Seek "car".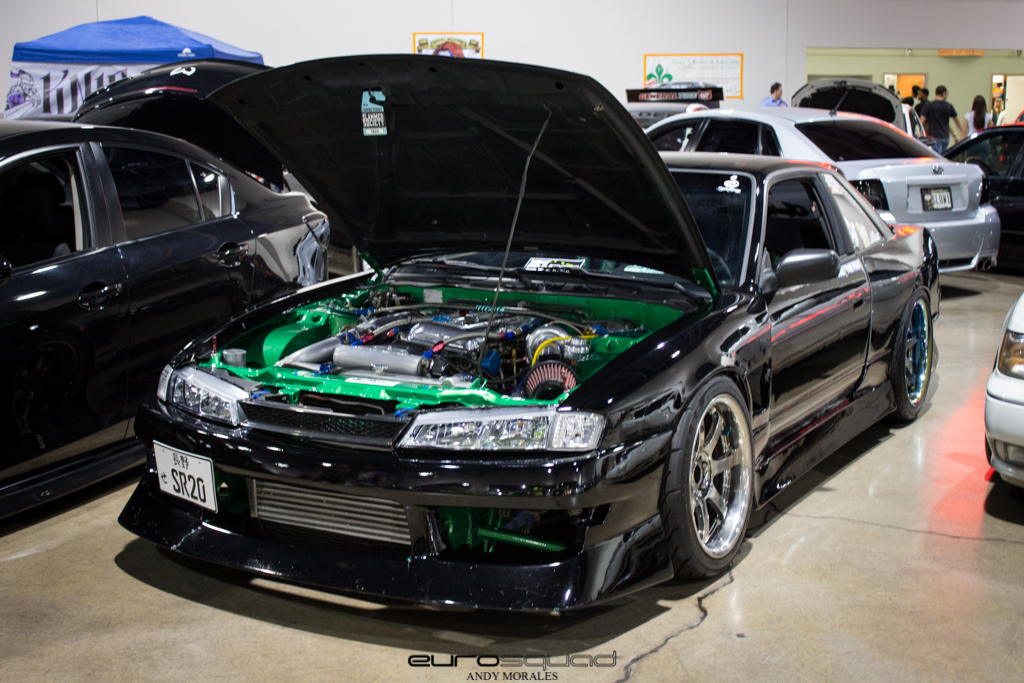
[647,80,998,276].
